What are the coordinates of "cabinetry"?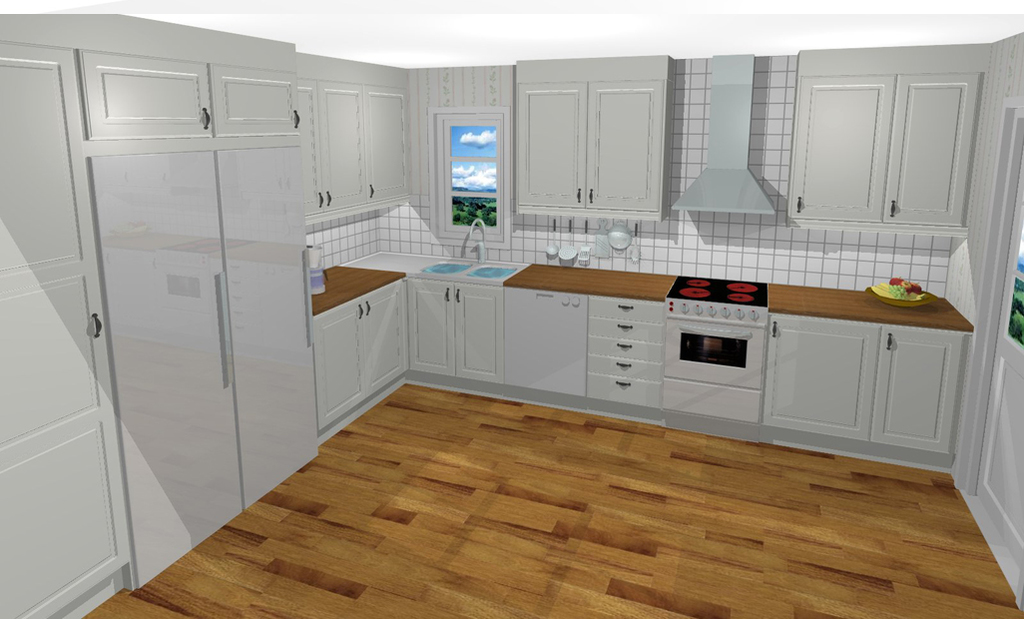
bbox=[289, 82, 414, 223].
